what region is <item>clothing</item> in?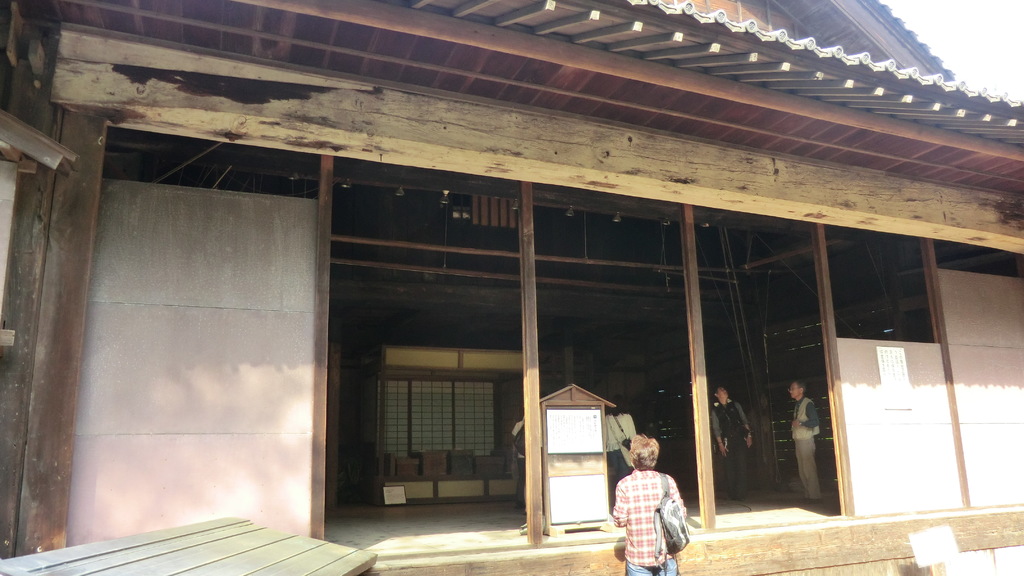
detection(789, 395, 826, 495).
